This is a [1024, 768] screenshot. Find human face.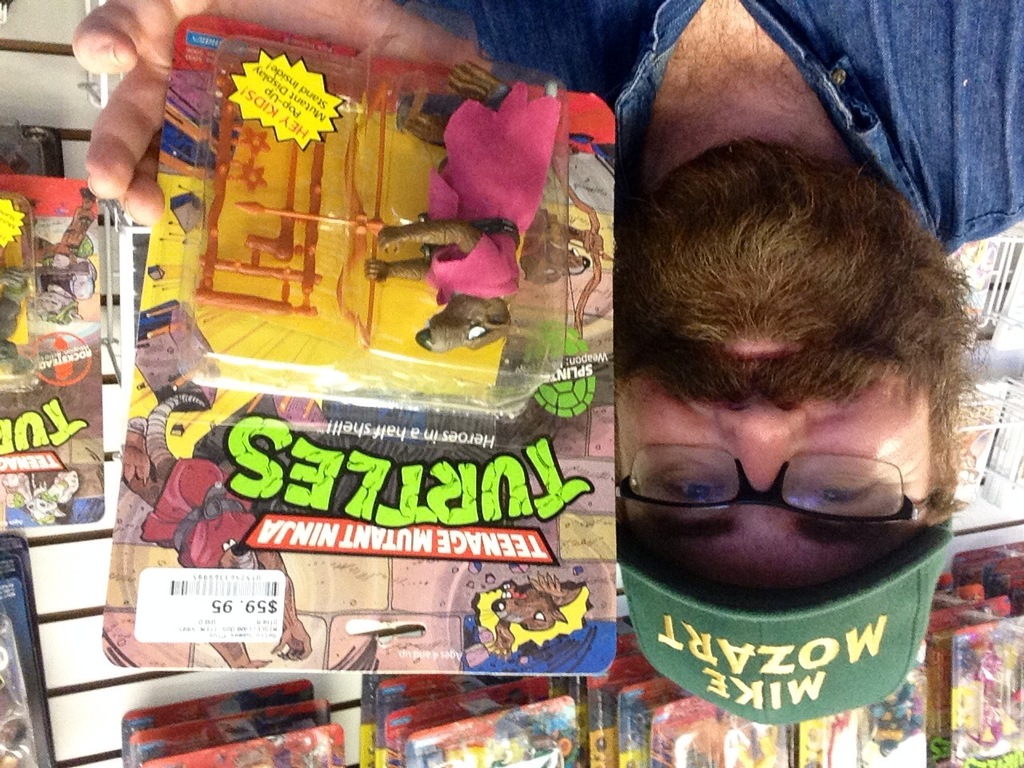
Bounding box: detection(613, 210, 967, 609).
